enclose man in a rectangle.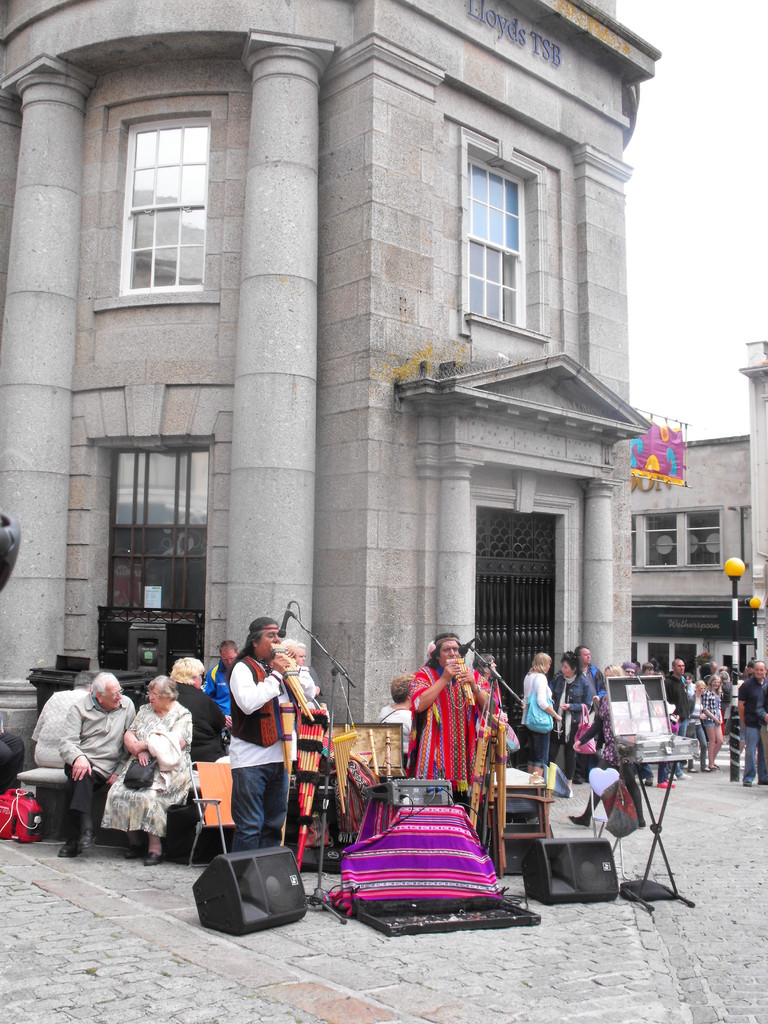
BBox(705, 659, 717, 676).
